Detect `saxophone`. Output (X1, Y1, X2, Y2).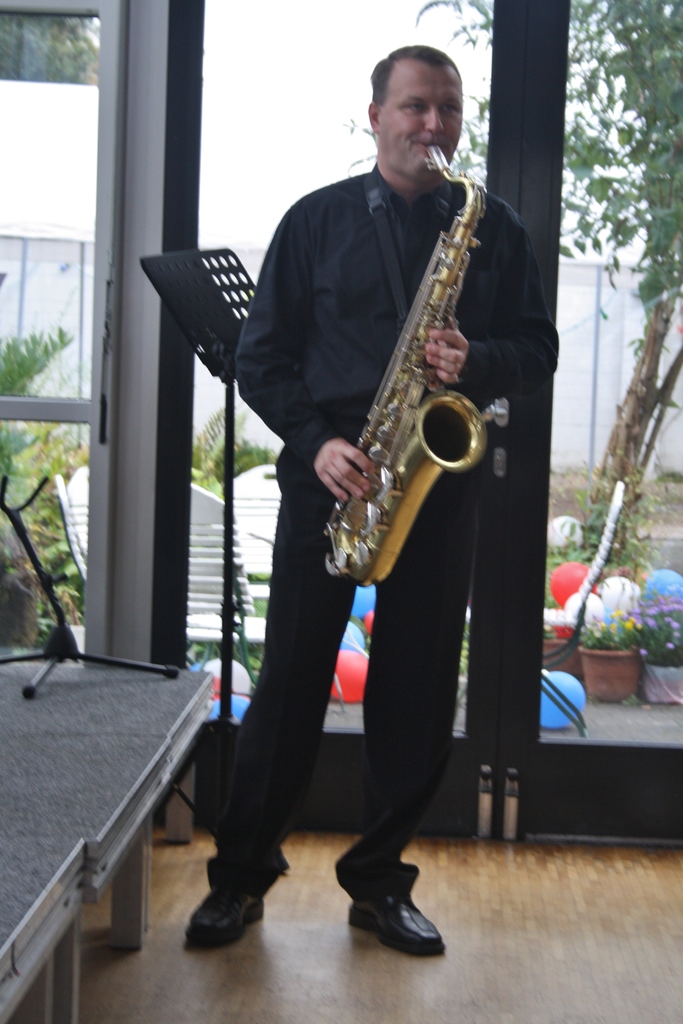
(324, 140, 510, 588).
